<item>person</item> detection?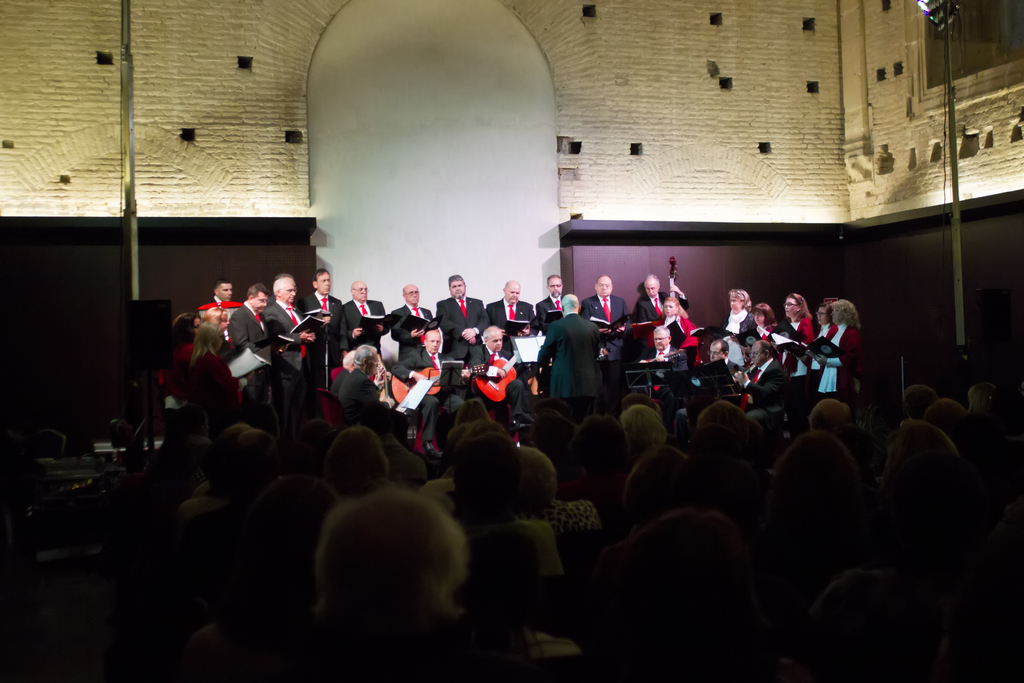
[226,277,273,395]
